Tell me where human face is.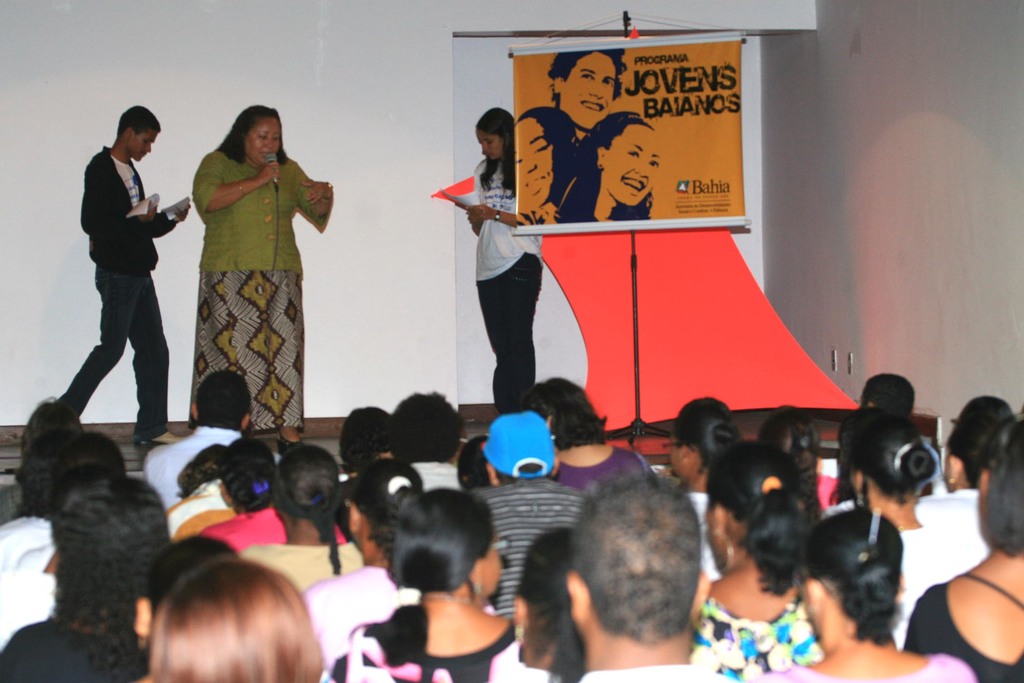
human face is at [246, 113, 281, 169].
